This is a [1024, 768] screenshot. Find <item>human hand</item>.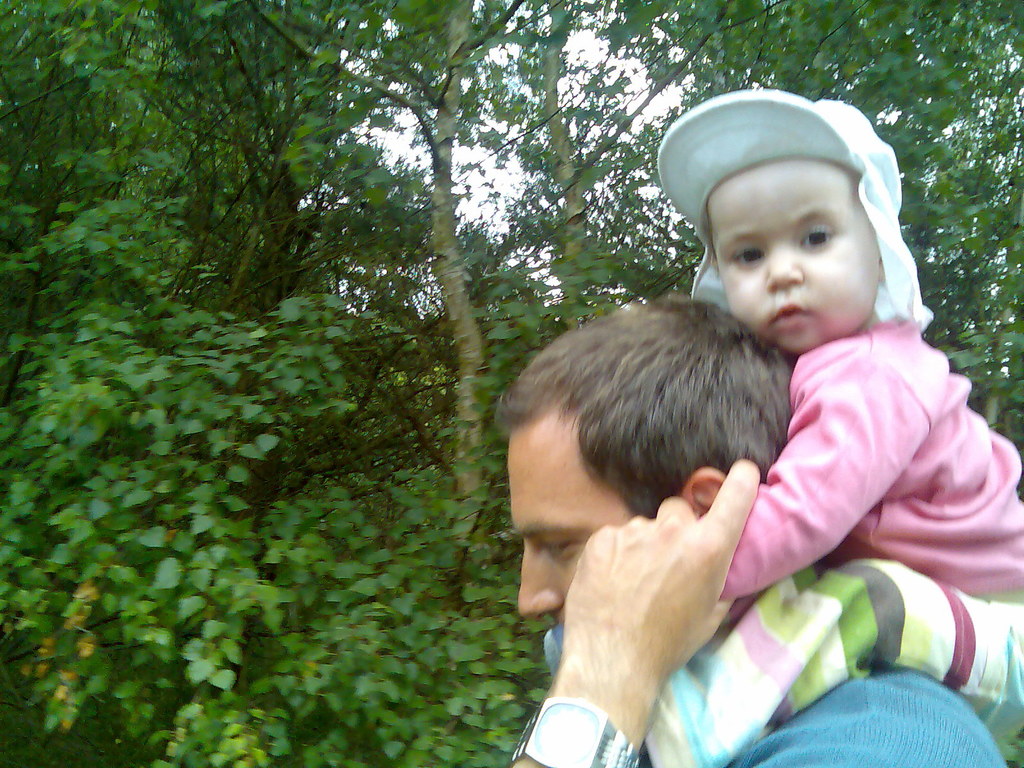
Bounding box: crop(538, 468, 779, 720).
